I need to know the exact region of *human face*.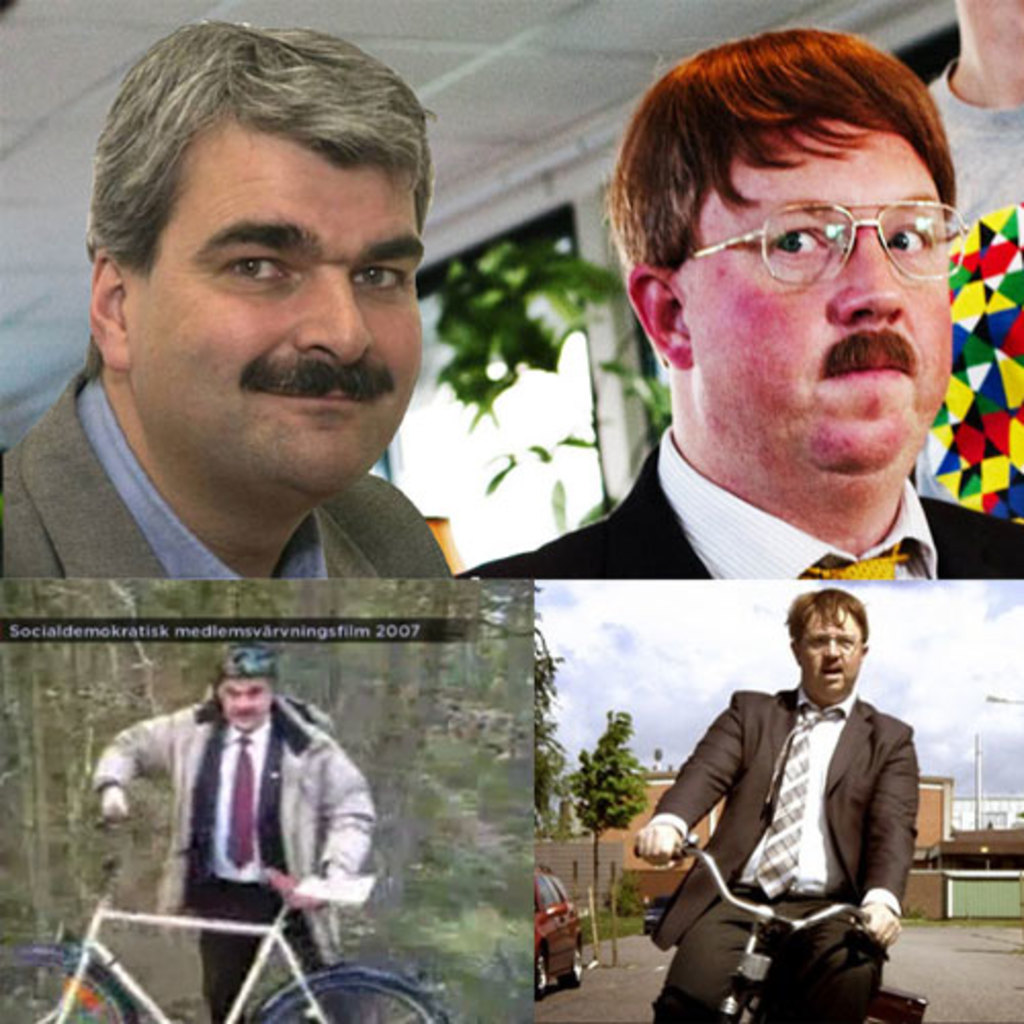
Region: 684/135/944/467.
